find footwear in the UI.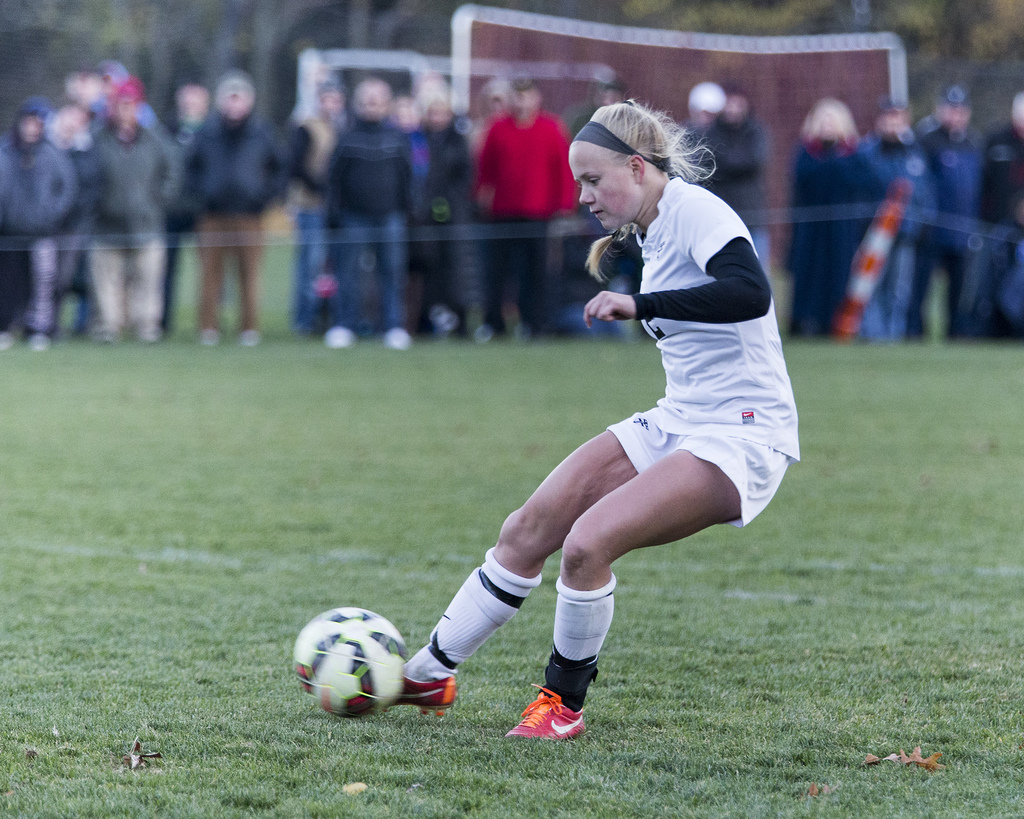
UI element at [left=500, top=682, right=593, bottom=745].
